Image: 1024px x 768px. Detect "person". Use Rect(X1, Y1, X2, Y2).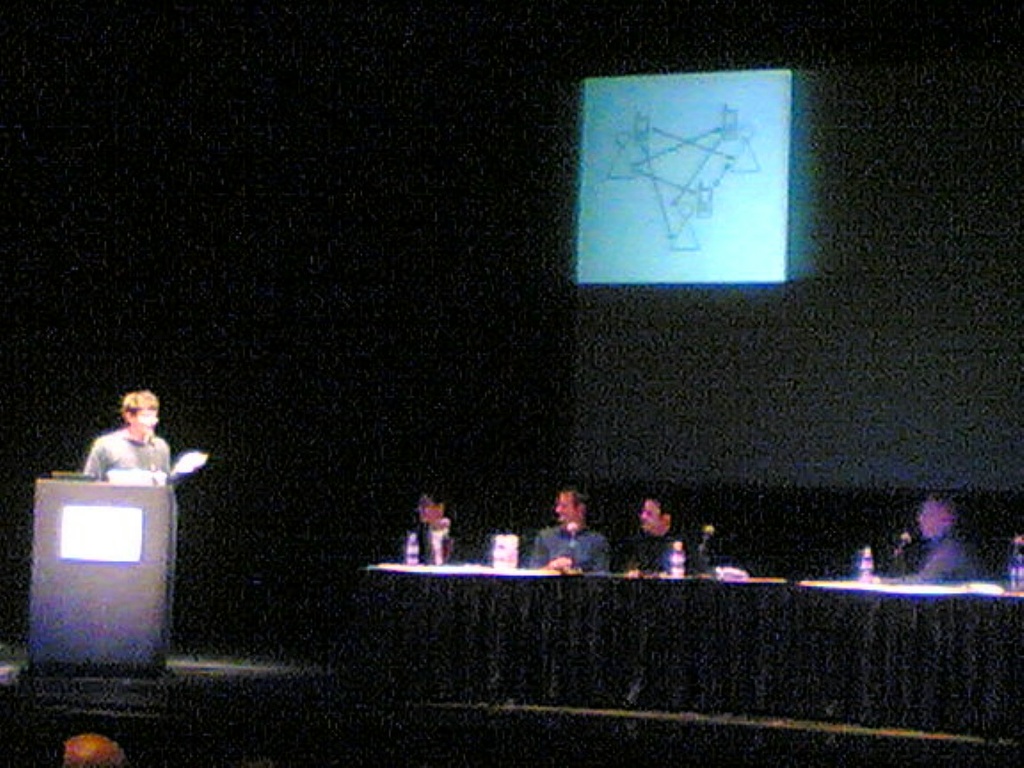
Rect(412, 489, 471, 564).
